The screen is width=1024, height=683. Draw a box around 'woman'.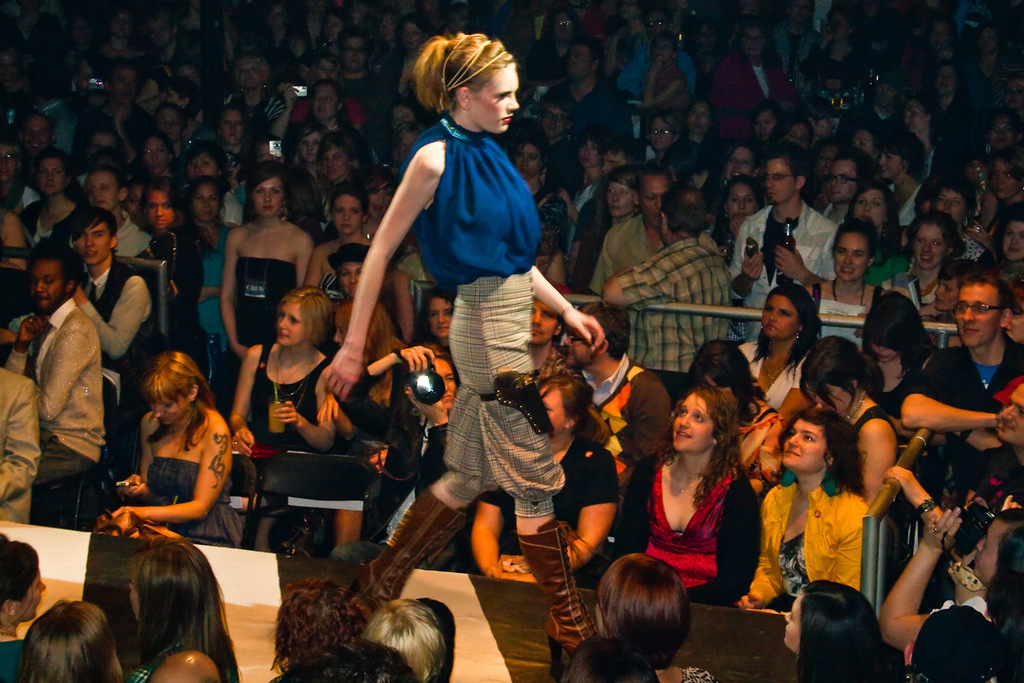
crop(741, 395, 867, 626).
